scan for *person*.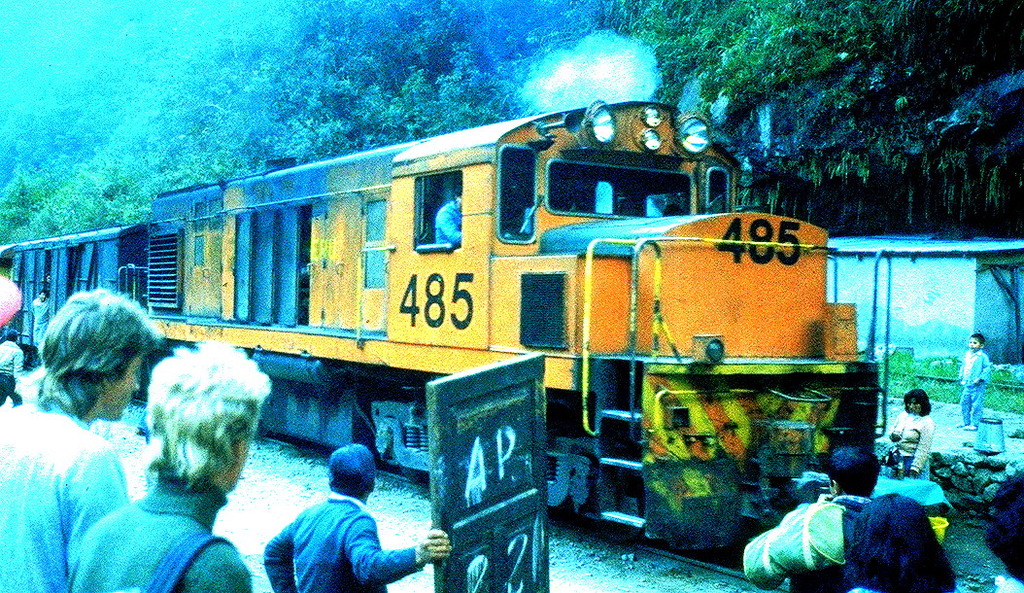
Scan result: 986 466 1023 583.
